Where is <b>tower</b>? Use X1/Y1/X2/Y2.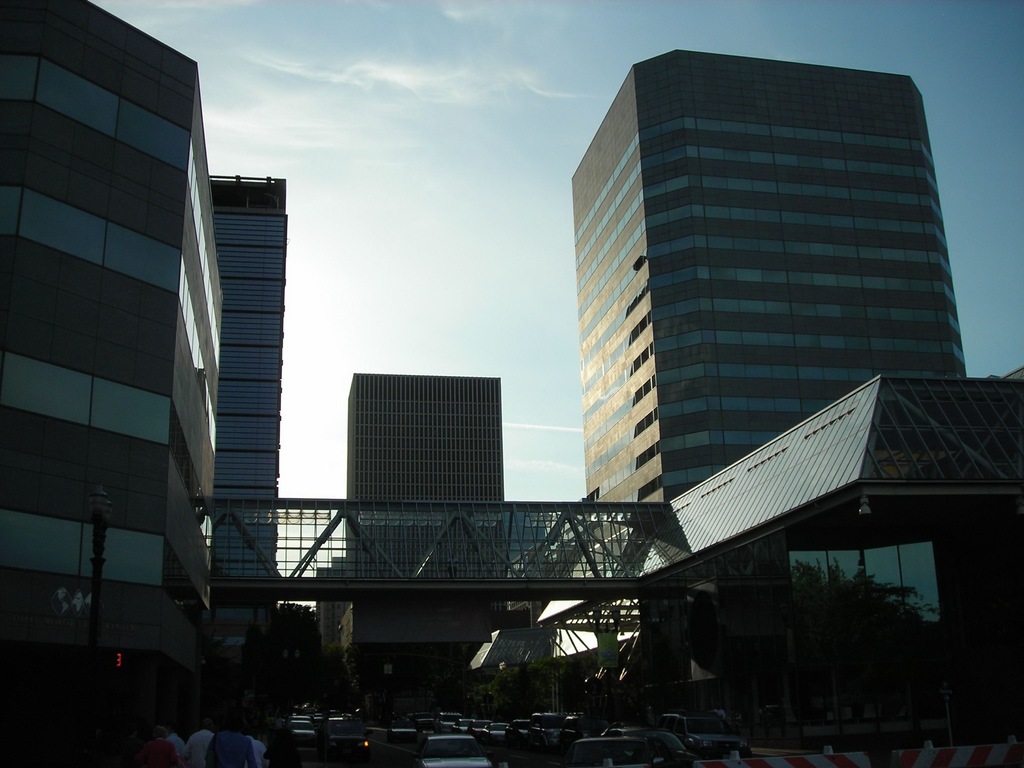
162/112/289/527.
